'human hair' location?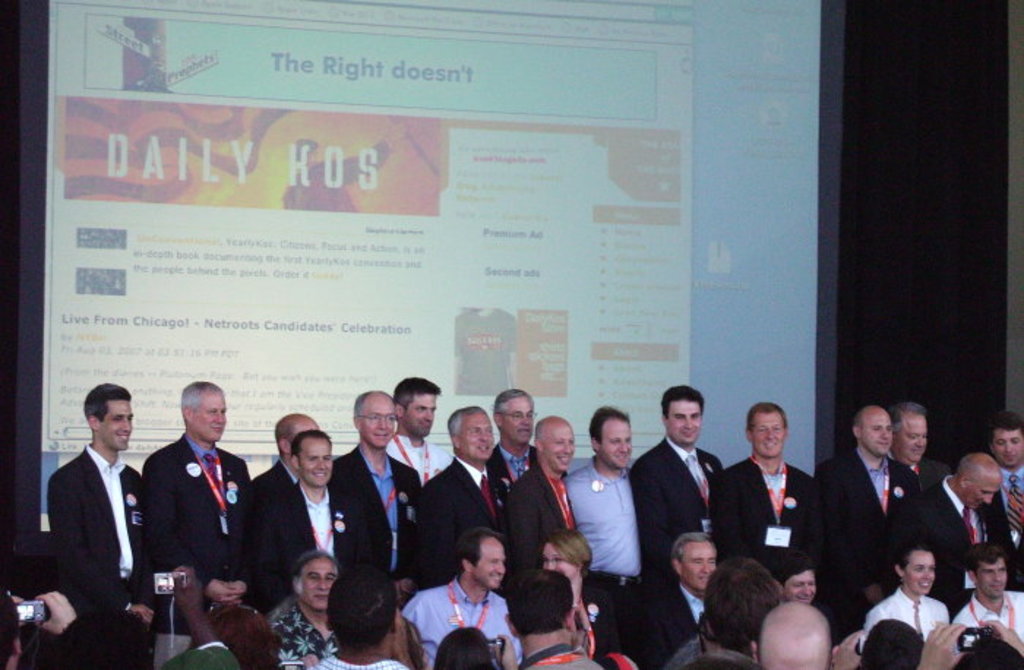
(x1=448, y1=401, x2=490, y2=440)
